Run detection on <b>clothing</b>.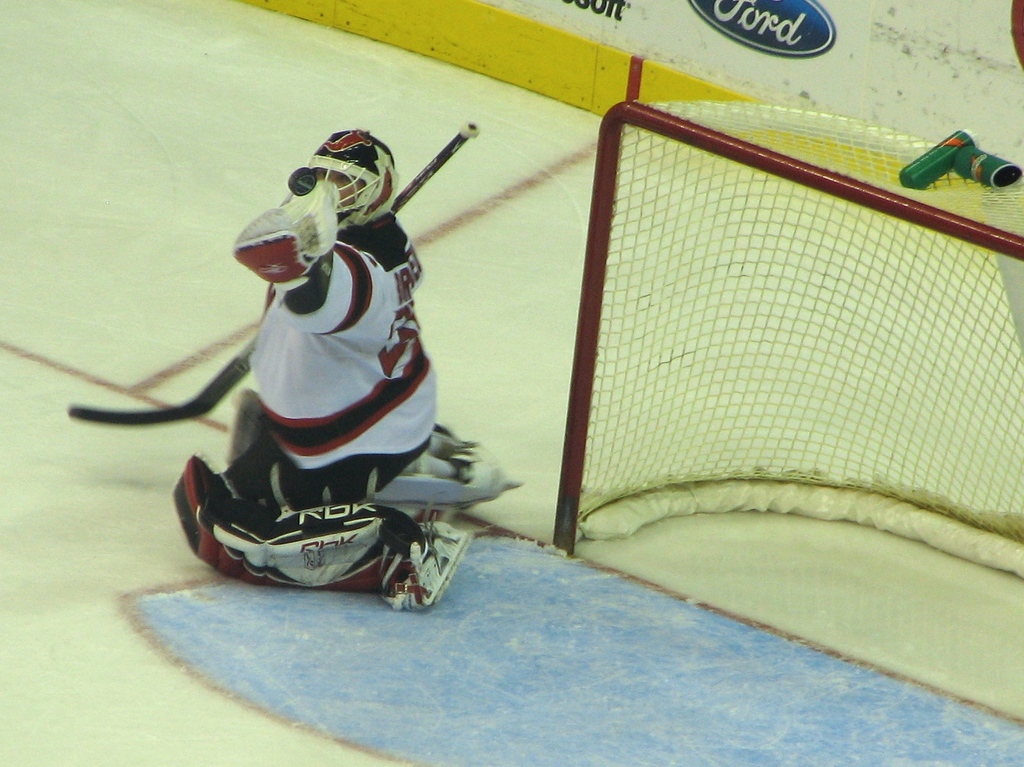
Result: <box>174,448,487,616</box>.
